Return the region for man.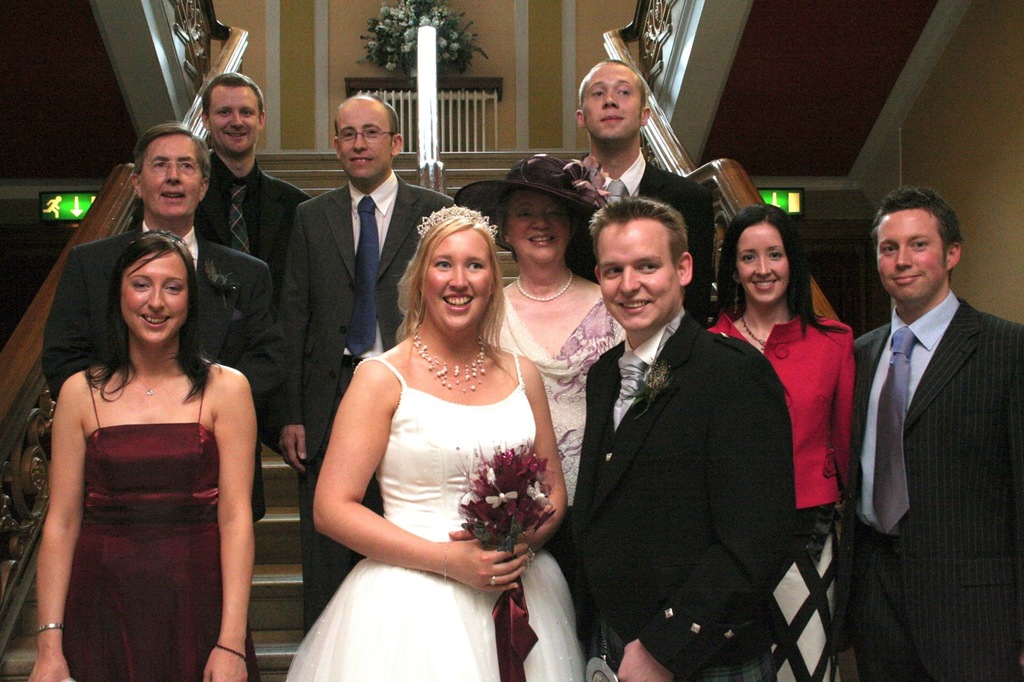
[left=838, top=167, right=1012, bottom=672].
